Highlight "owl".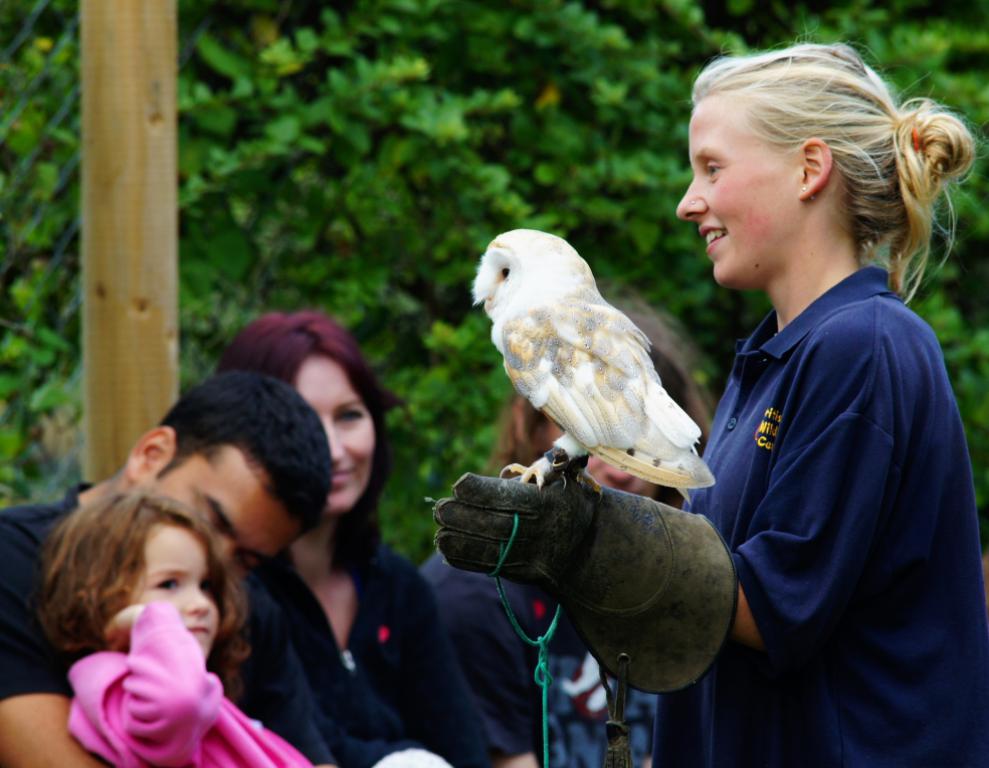
Highlighted region: box=[468, 228, 713, 490].
